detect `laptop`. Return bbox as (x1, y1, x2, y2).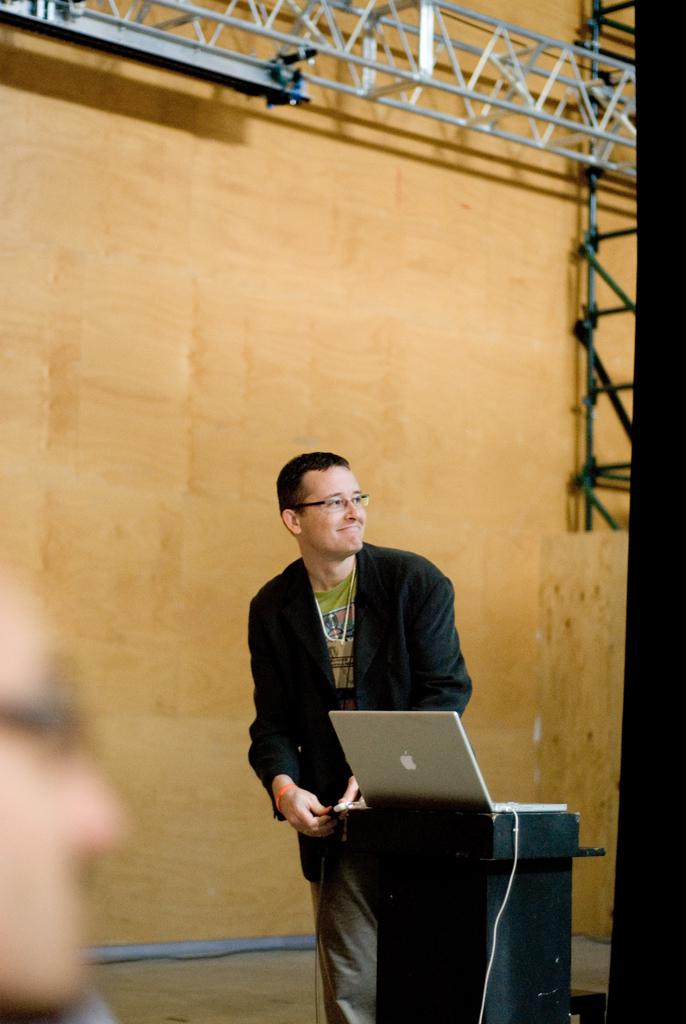
(327, 705, 564, 813).
